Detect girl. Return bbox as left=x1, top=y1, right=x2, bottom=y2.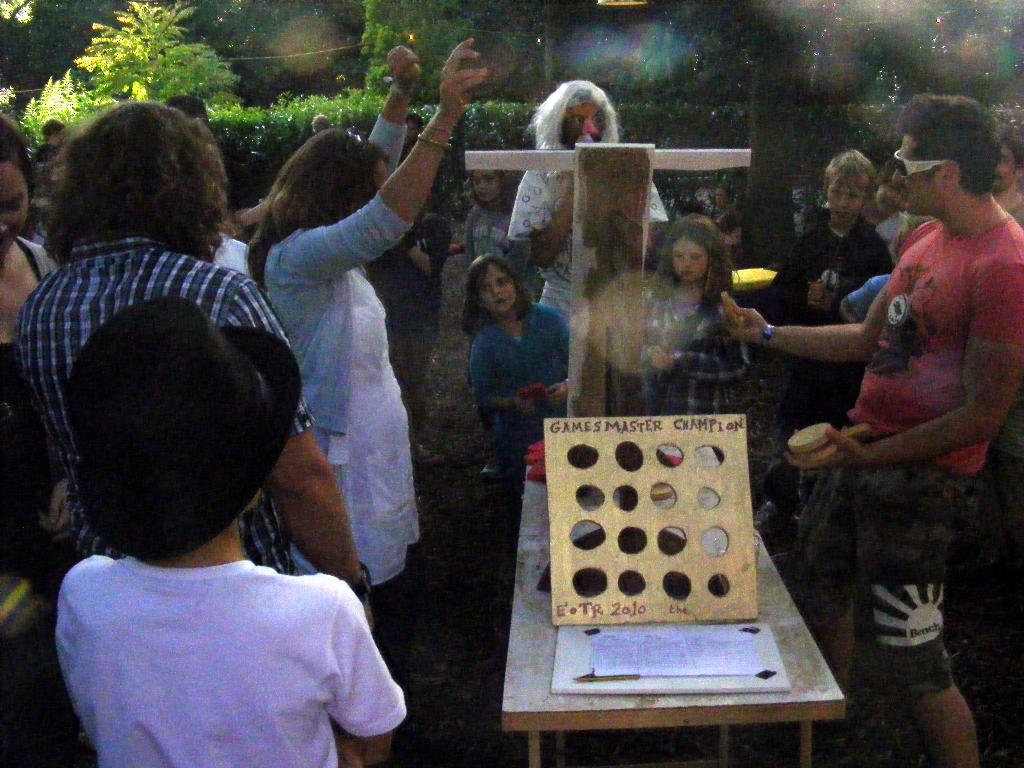
left=465, top=170, right=541, bottom=296.
